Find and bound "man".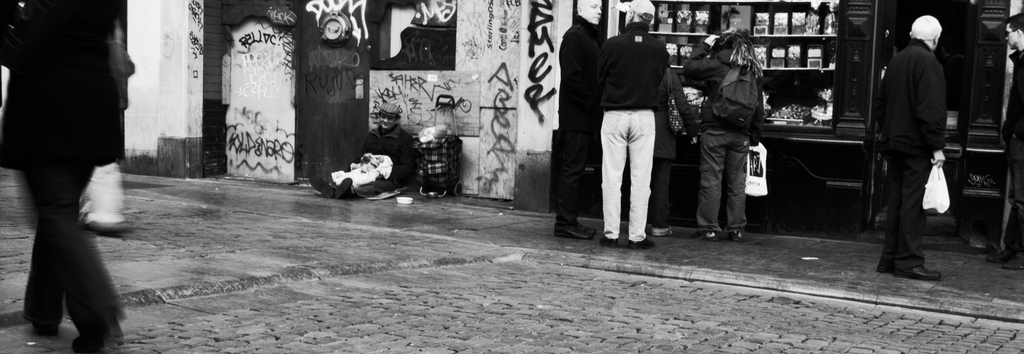
Bound: left=593, top=0, right=673, bottom=246.
